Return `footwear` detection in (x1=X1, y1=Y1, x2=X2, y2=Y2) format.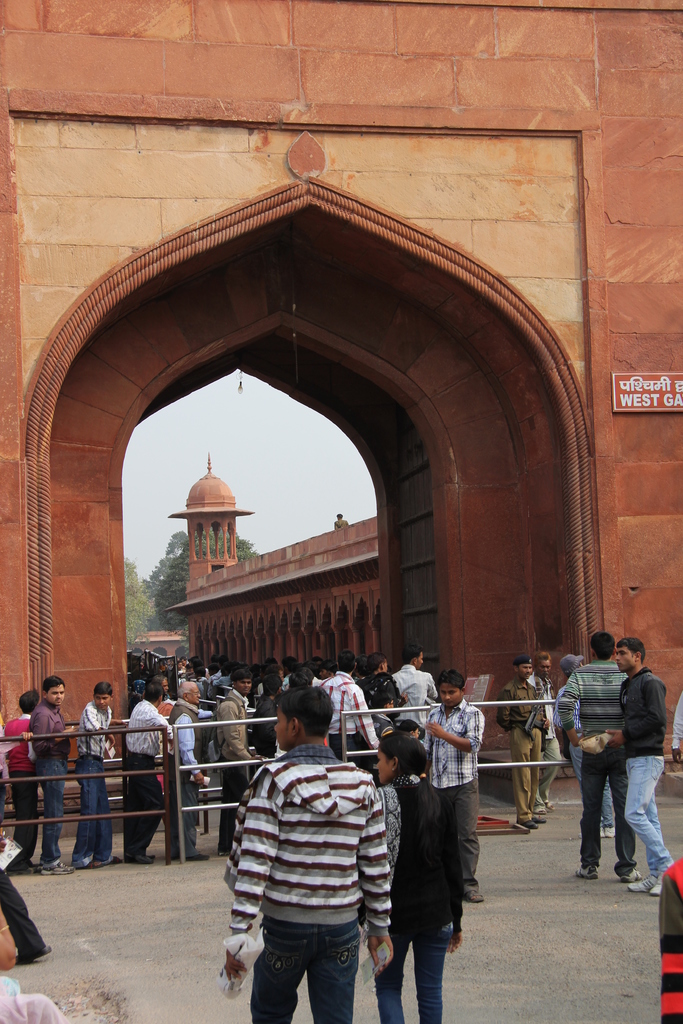
(x1=575, y1=863, x2=592, y2=877).
